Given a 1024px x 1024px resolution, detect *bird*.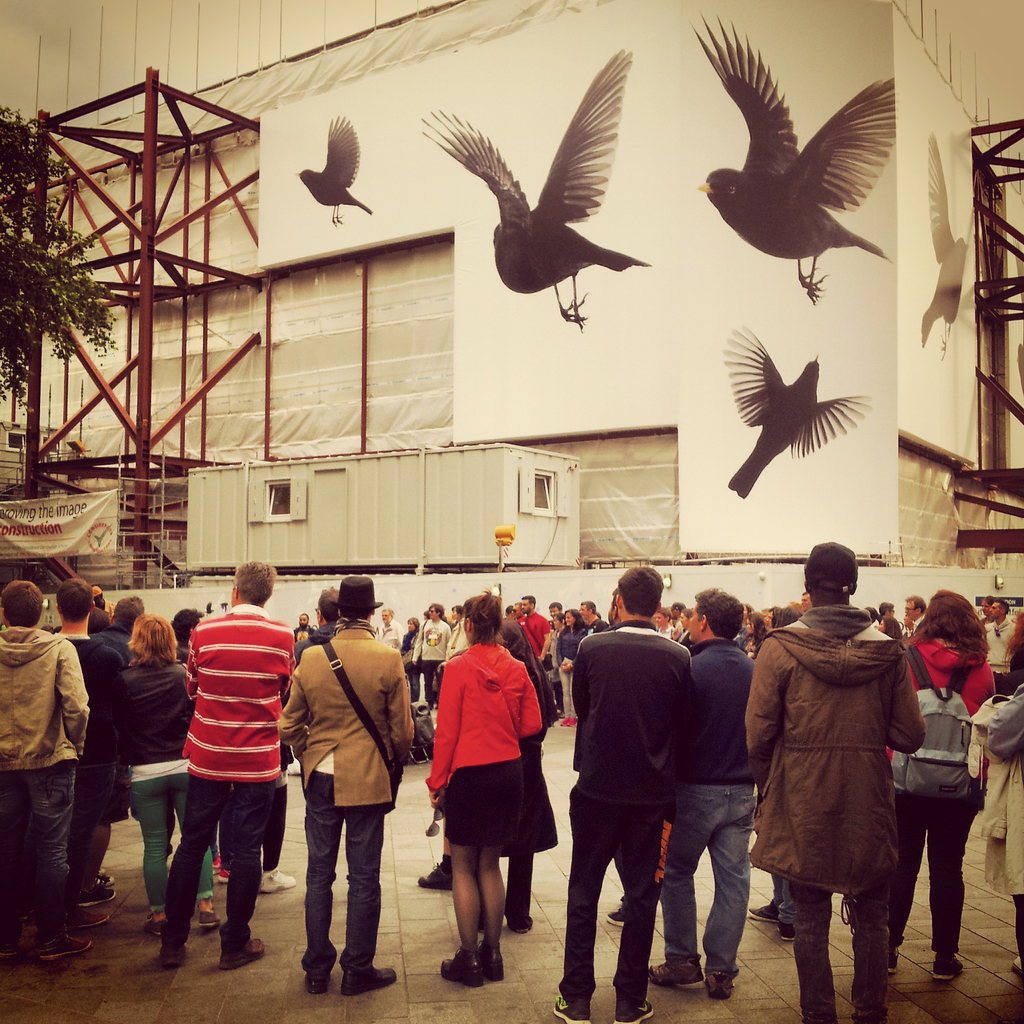
bbox=[435, 70, 669, 317].
